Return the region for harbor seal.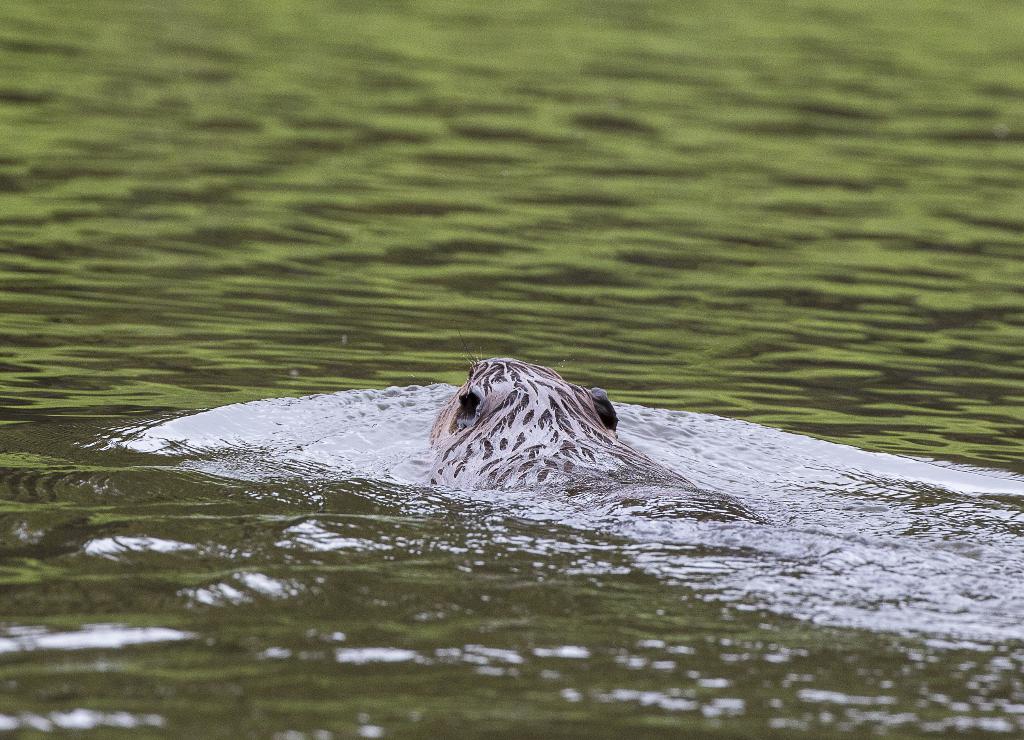
[422,331,665,502].
